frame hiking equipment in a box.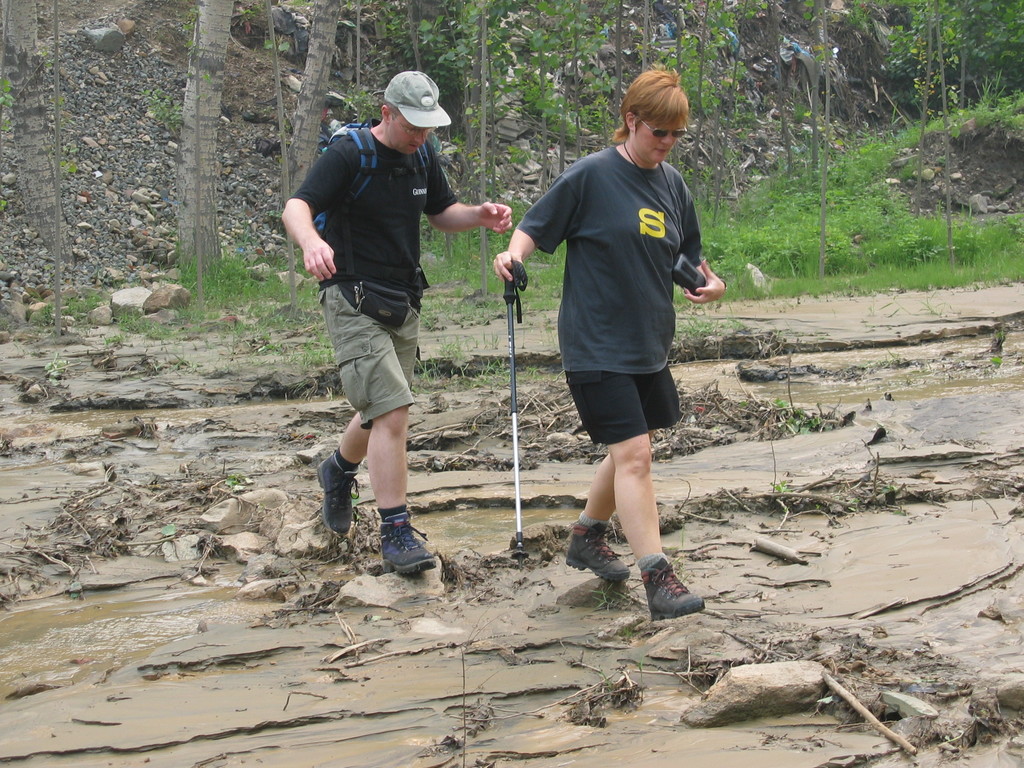
303,116,440,236.
